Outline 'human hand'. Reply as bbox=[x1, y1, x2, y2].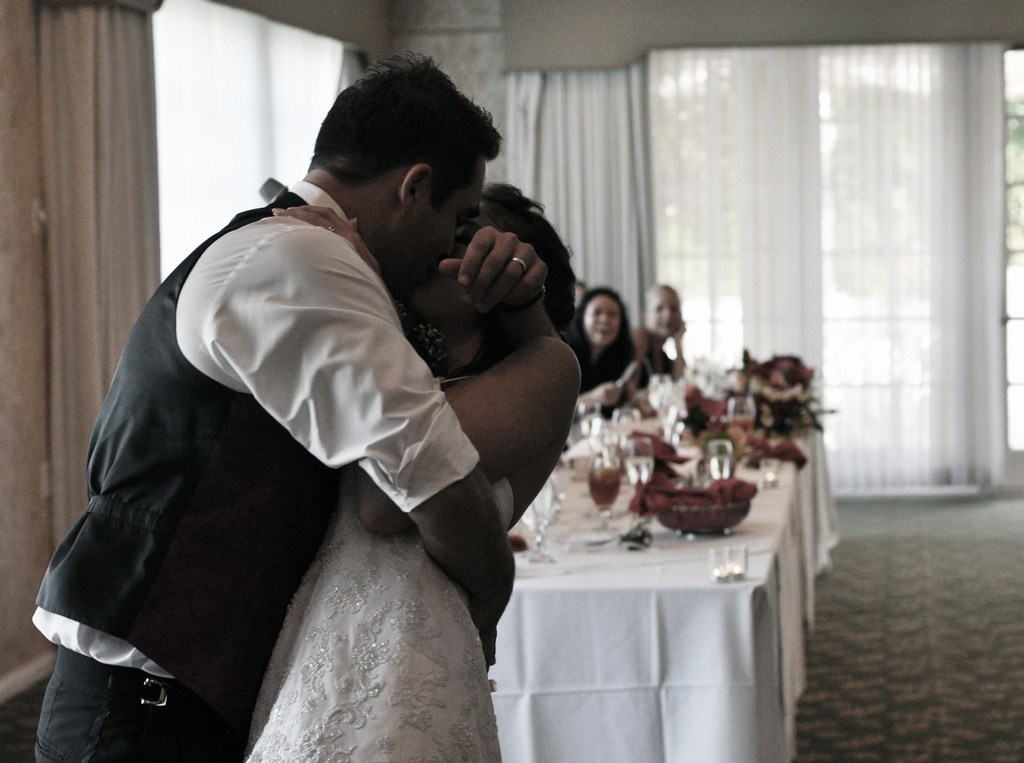
bbox=[266, 206, 384, 279].
